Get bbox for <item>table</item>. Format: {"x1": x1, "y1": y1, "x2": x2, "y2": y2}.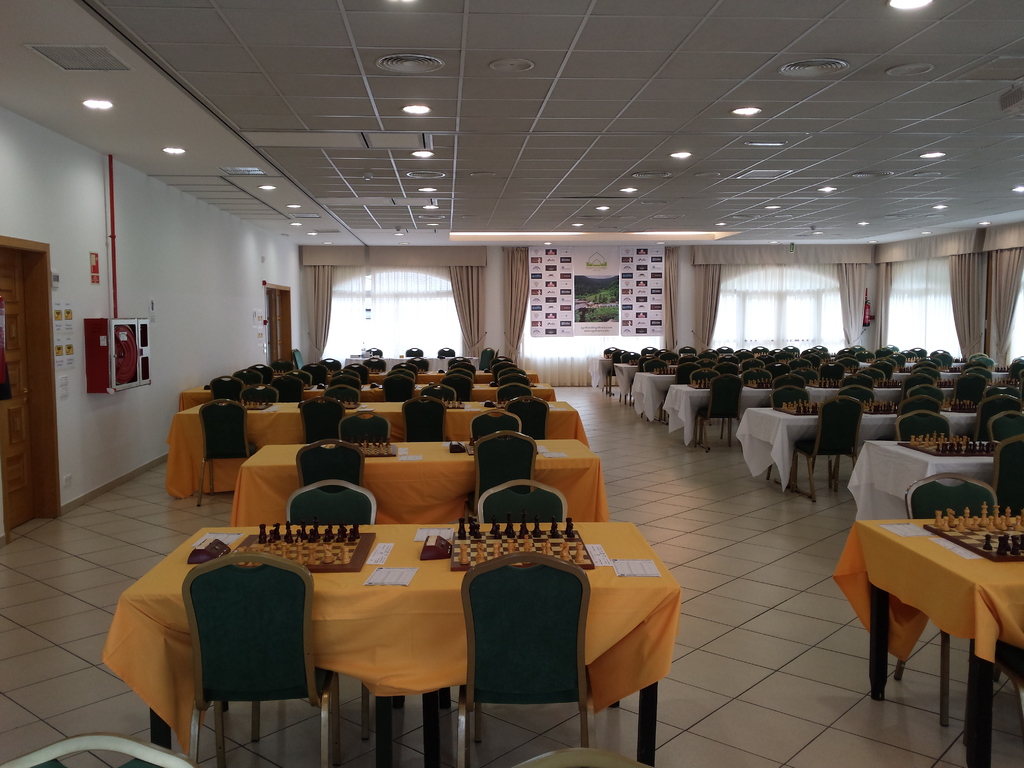
{"x1": 107, "y1": 526, "x2": 678, "y2": 767}.
